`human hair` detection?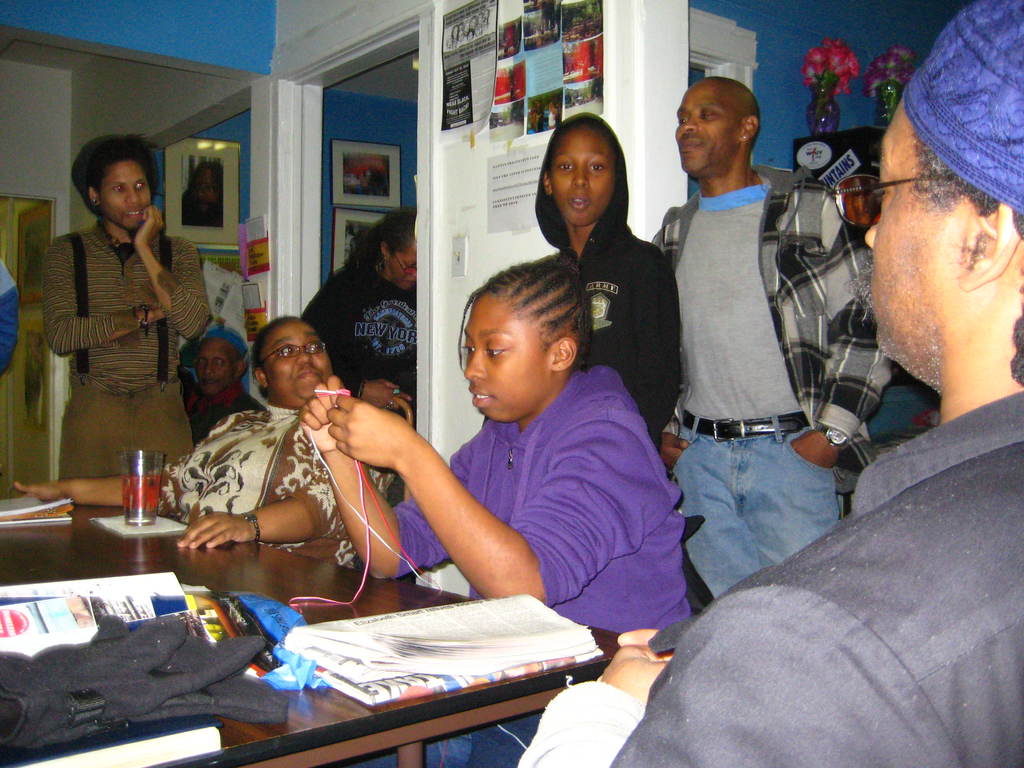
region(540, 108, 622, 241)
